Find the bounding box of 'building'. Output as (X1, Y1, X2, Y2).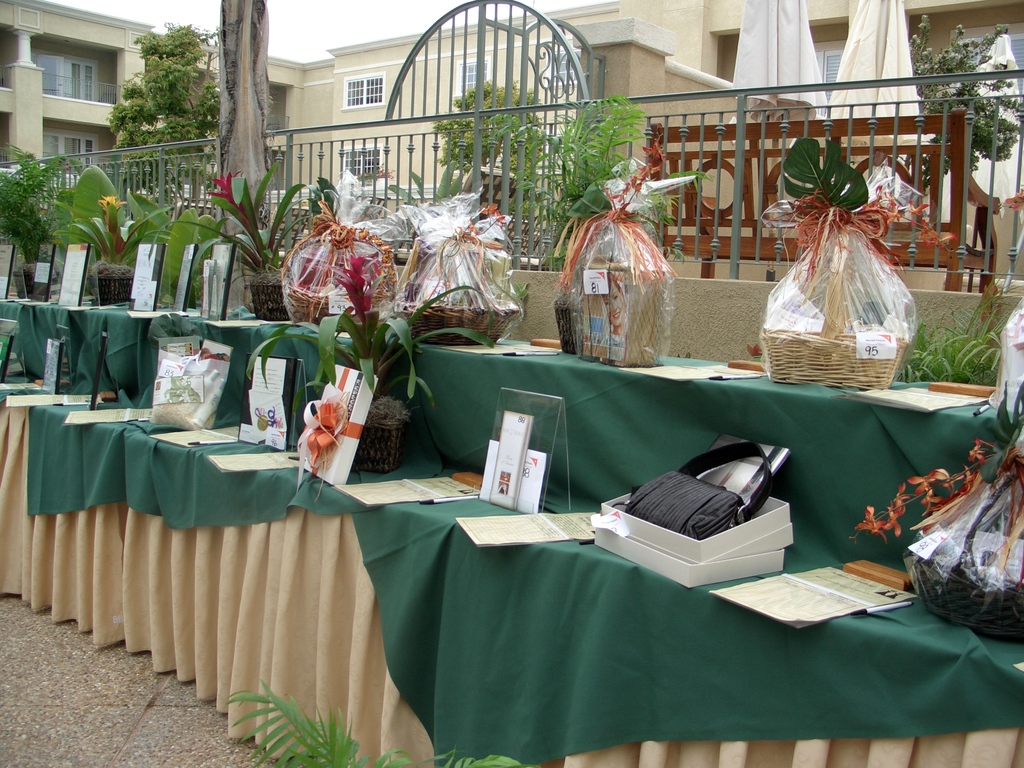
(0, 0, 1023, 364).
